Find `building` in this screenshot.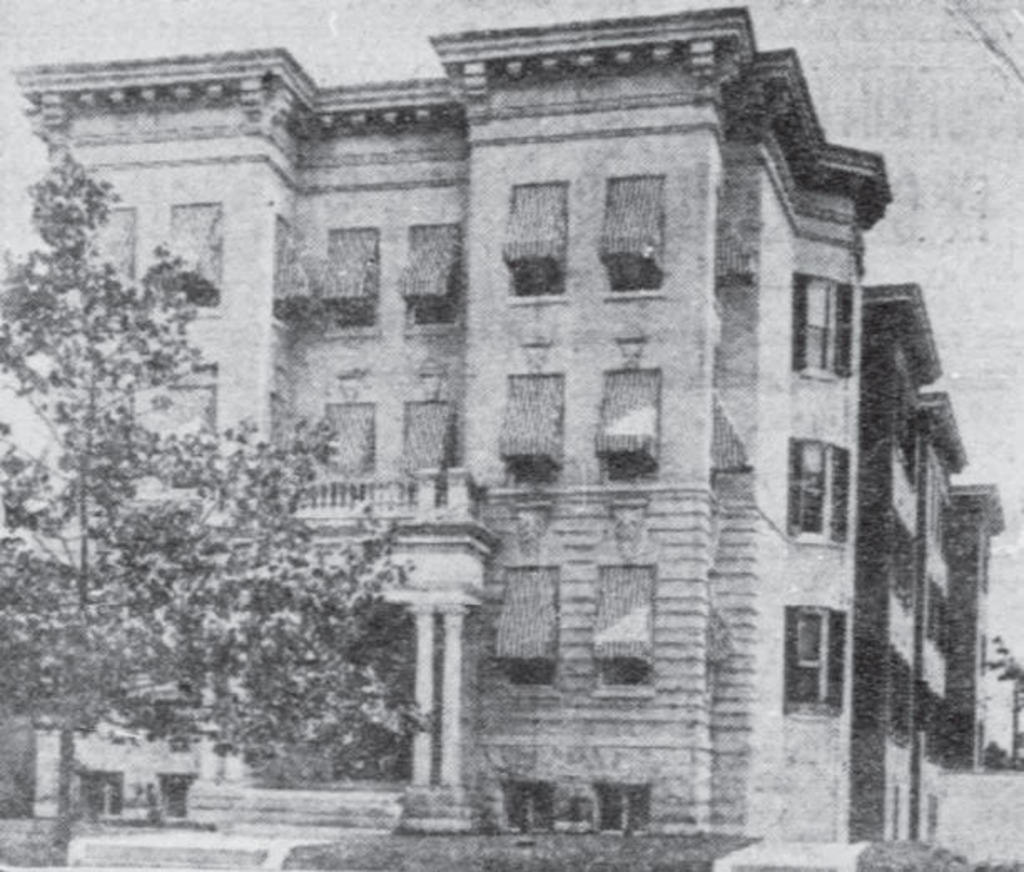
The bounding box for `building` is [0, 2, 1007, 870].
